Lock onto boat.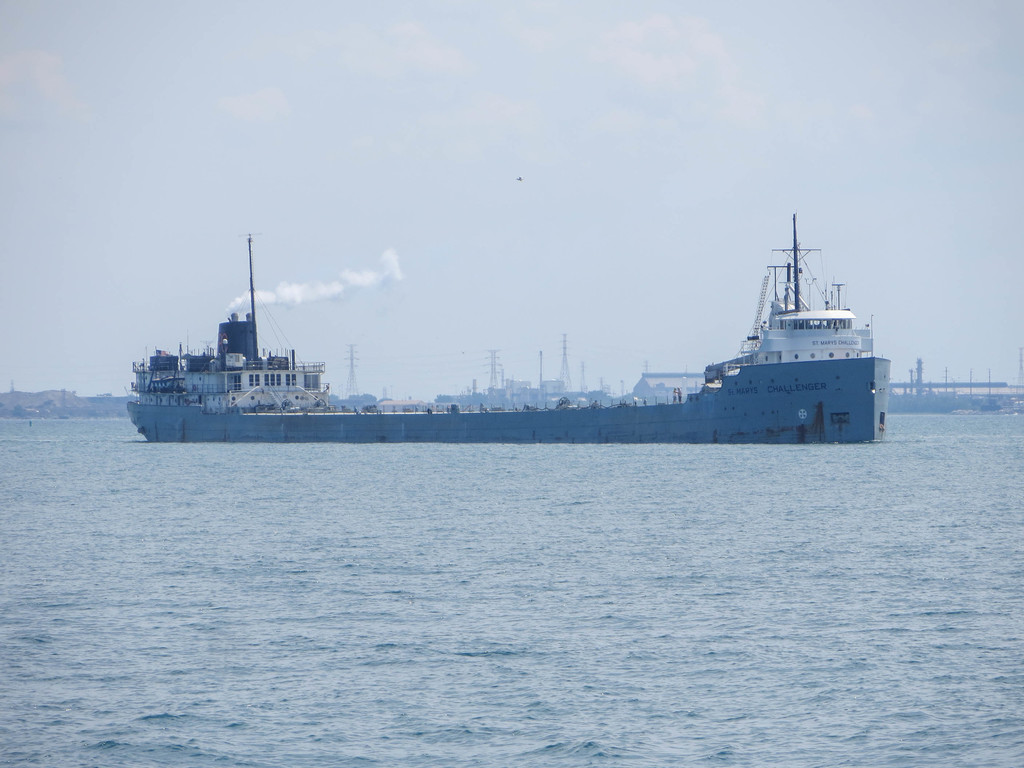
Locked: 130:252:785:444.
